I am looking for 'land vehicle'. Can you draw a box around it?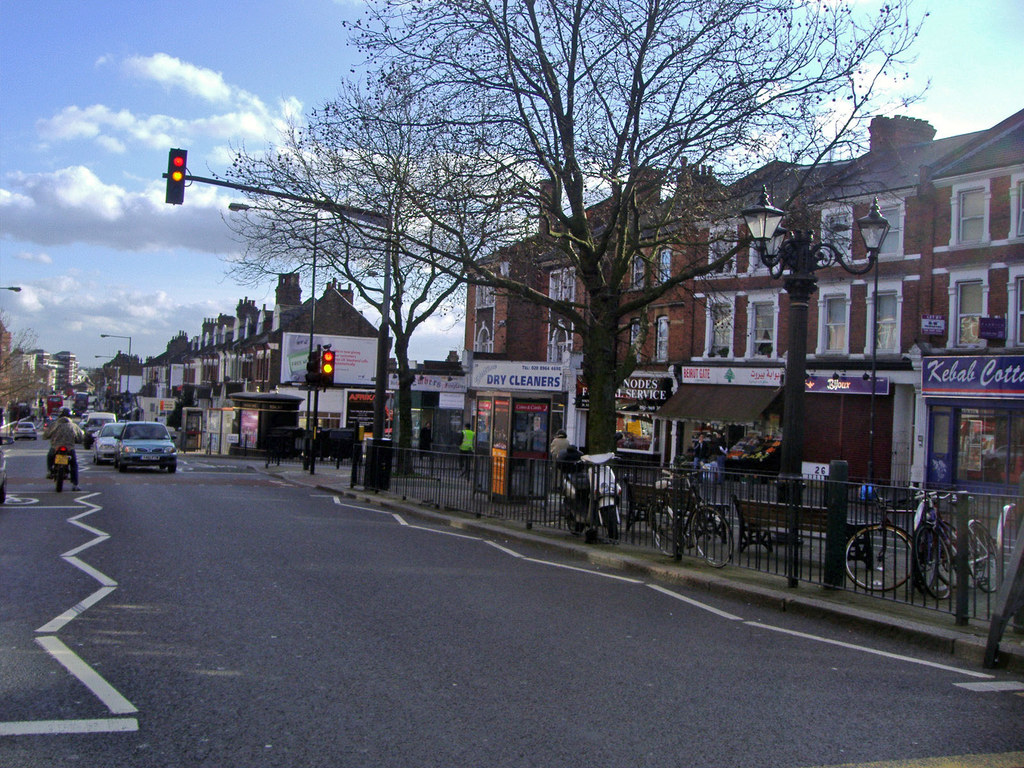
Sure, the bounding box is 844,483,944,595.
